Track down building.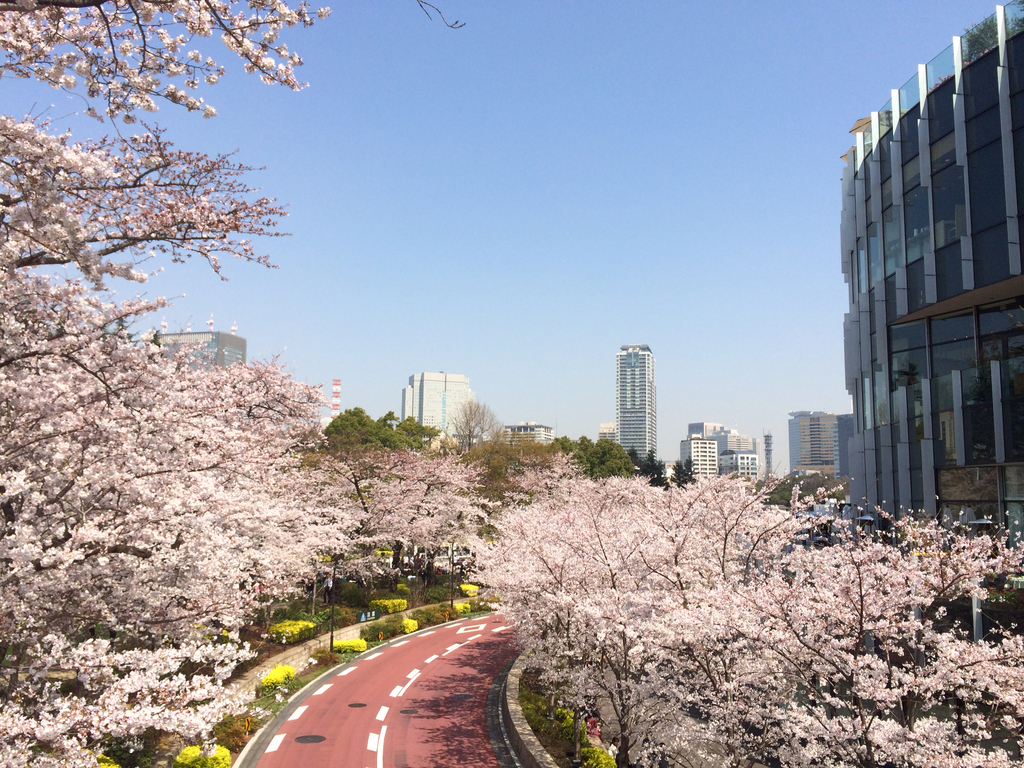
Tracked to x1=835, y1=3, x2=1023, y2=565.
